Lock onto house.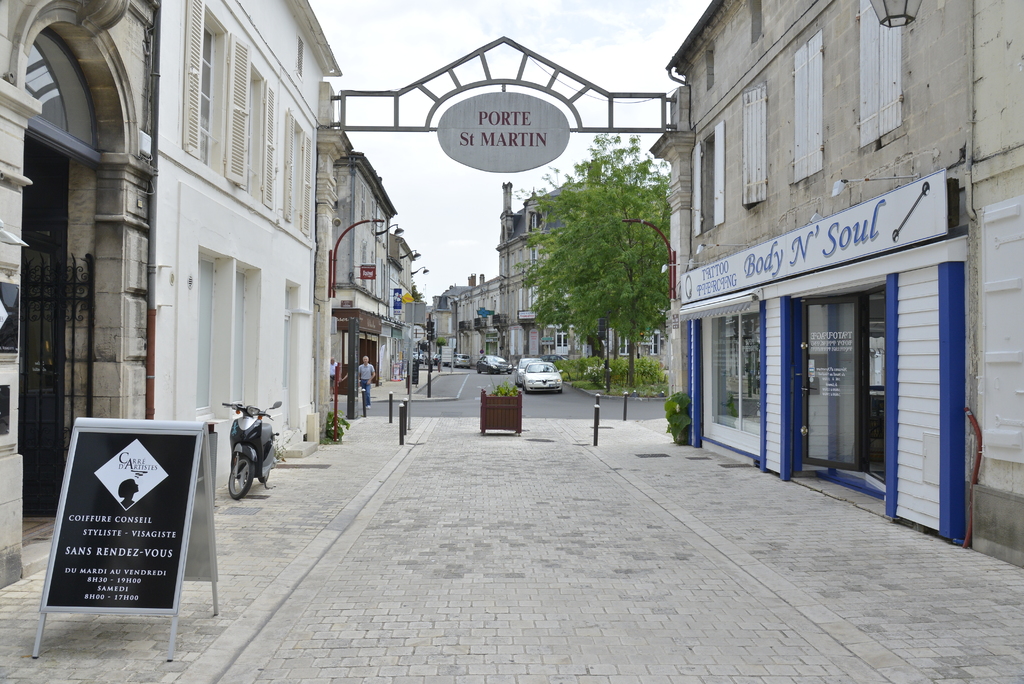
Locked: {"left": 385, "top": 233, "right": 428, "bottom": 364}.
